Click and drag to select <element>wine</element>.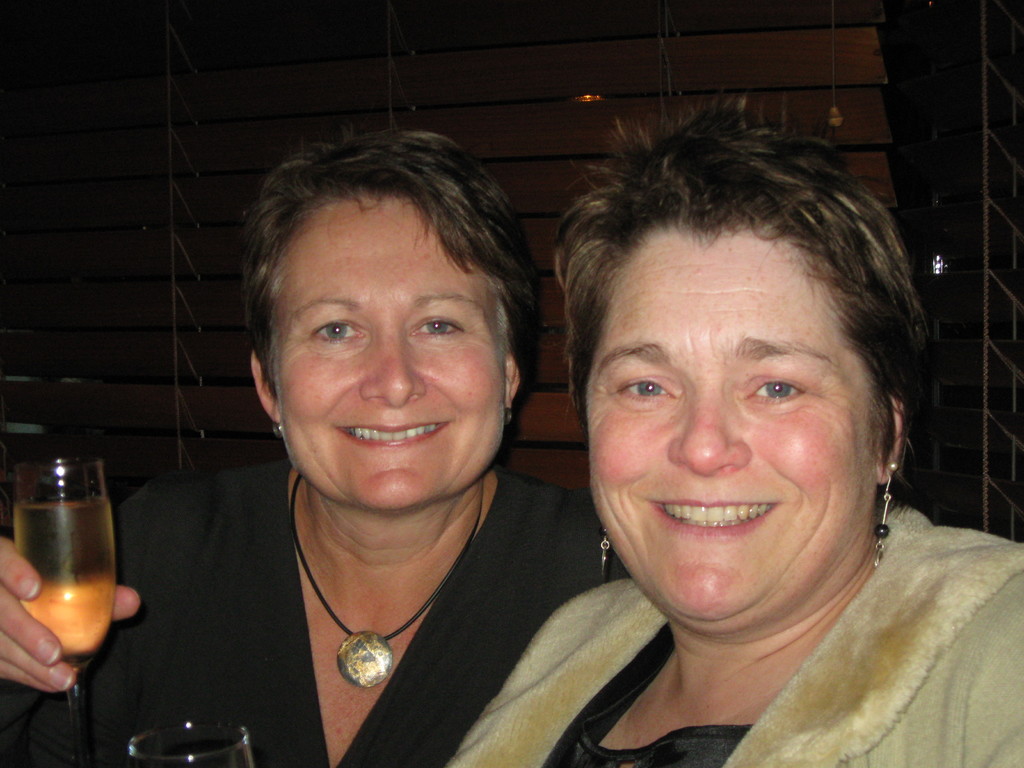
Selection: {"left": 13, "top": 480, "right": 109, "bottom": 689}.
